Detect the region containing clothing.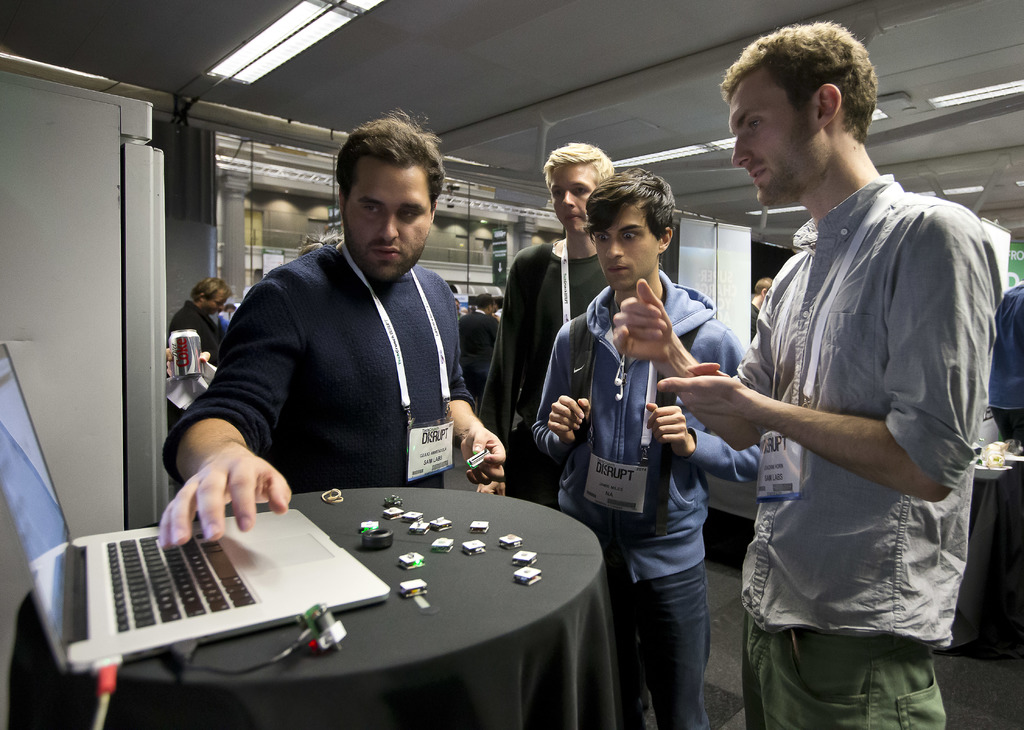
Rect(159, 244, 473, 492).
